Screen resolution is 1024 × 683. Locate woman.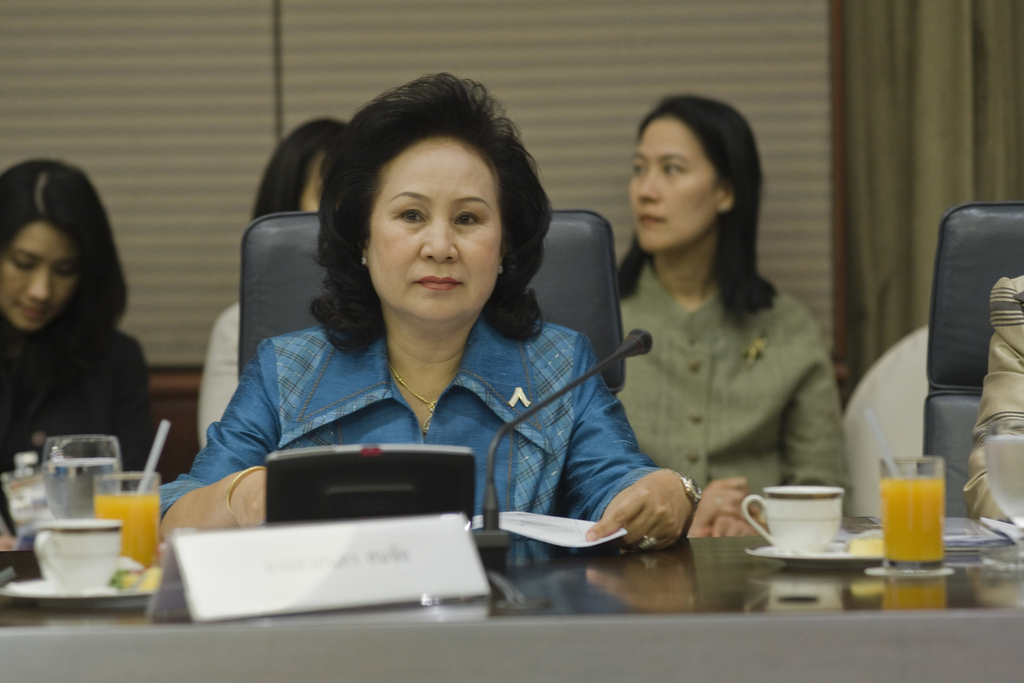
l=586, t=101, r=858, b=559.
